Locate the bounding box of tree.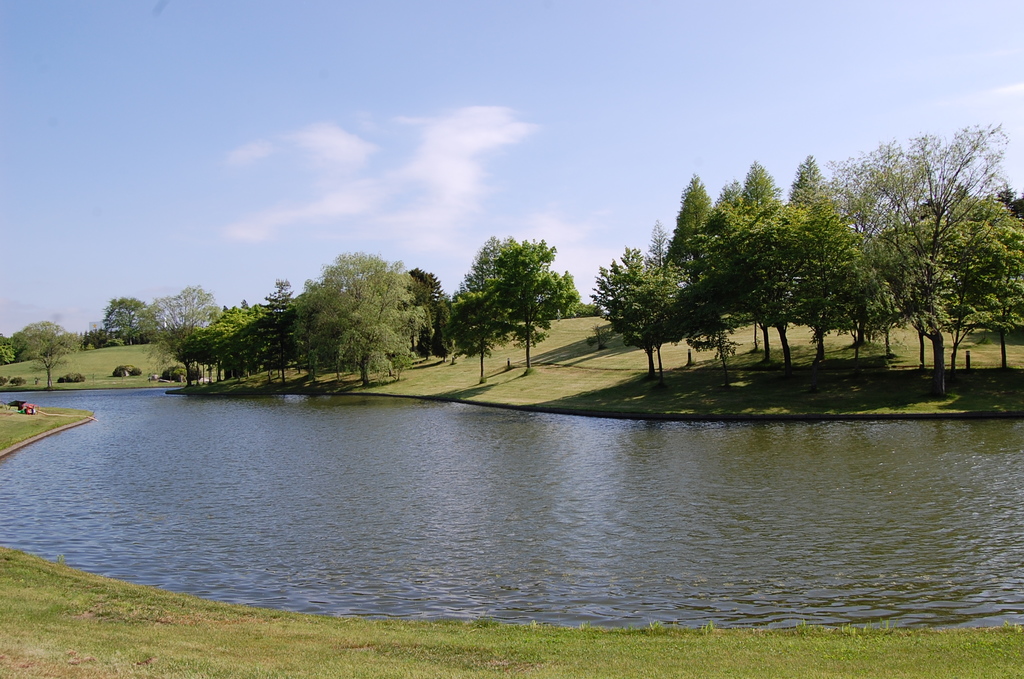
Bounding box: (294, 252, 429, 382).
